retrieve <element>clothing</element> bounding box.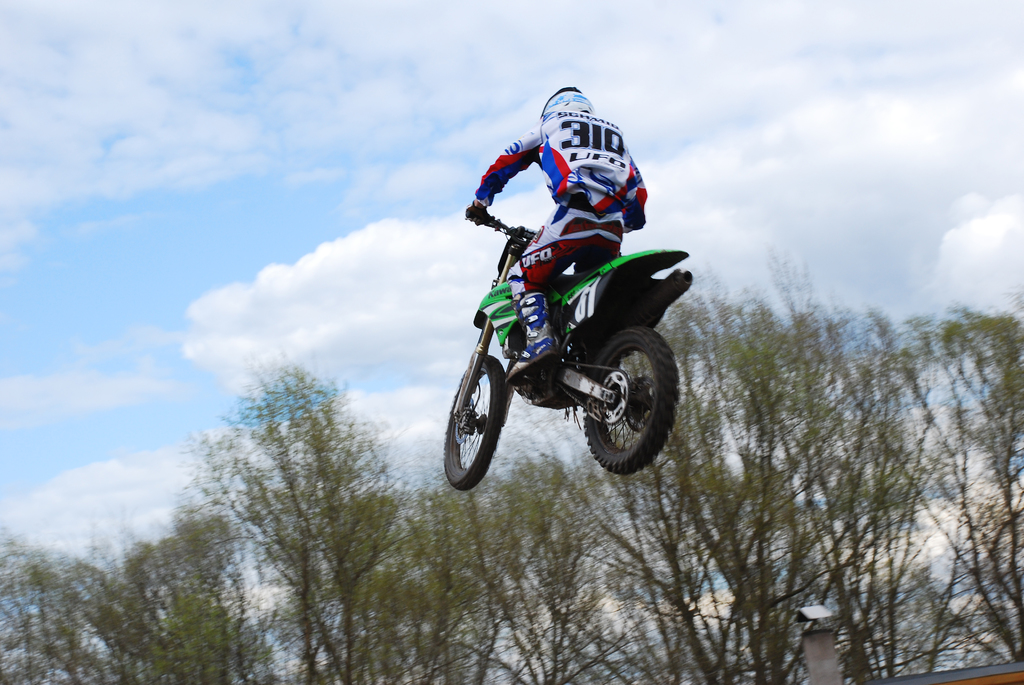
Bounding box: bbox=[476, 106, 646, 342].
